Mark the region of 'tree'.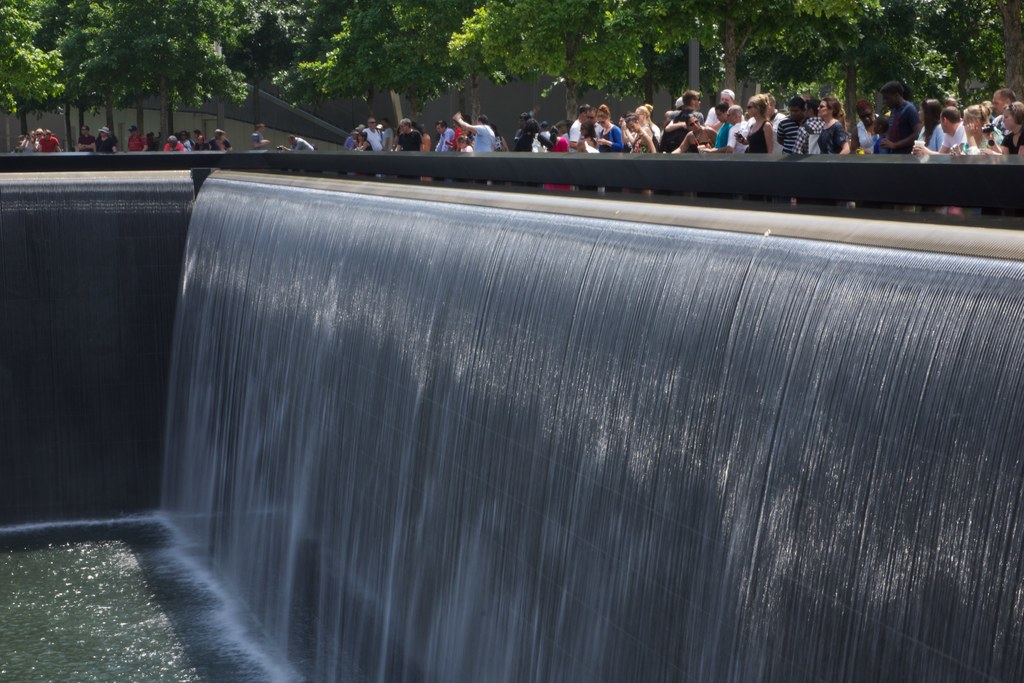
Region: [156,0,239,129].
